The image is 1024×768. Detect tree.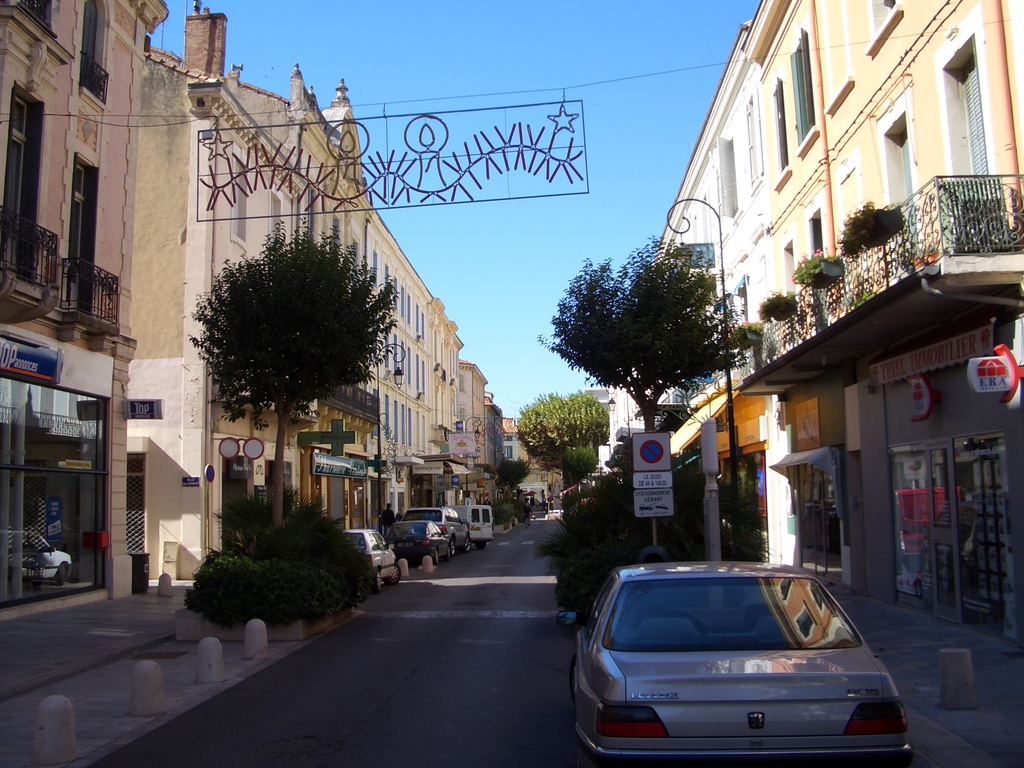
Detection: {"x1": 515, "y1": 395, "x2": 612, "y2": 488}.
